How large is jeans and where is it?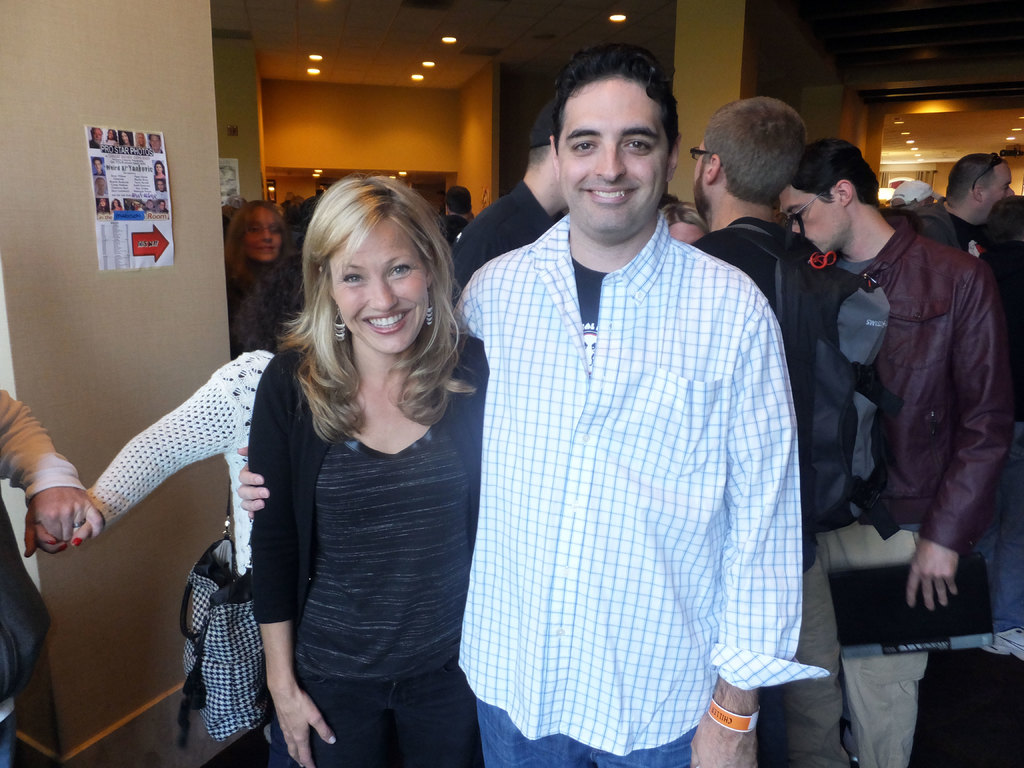
Bounding box: left=989, top=455, right=1023, bottom=648.
